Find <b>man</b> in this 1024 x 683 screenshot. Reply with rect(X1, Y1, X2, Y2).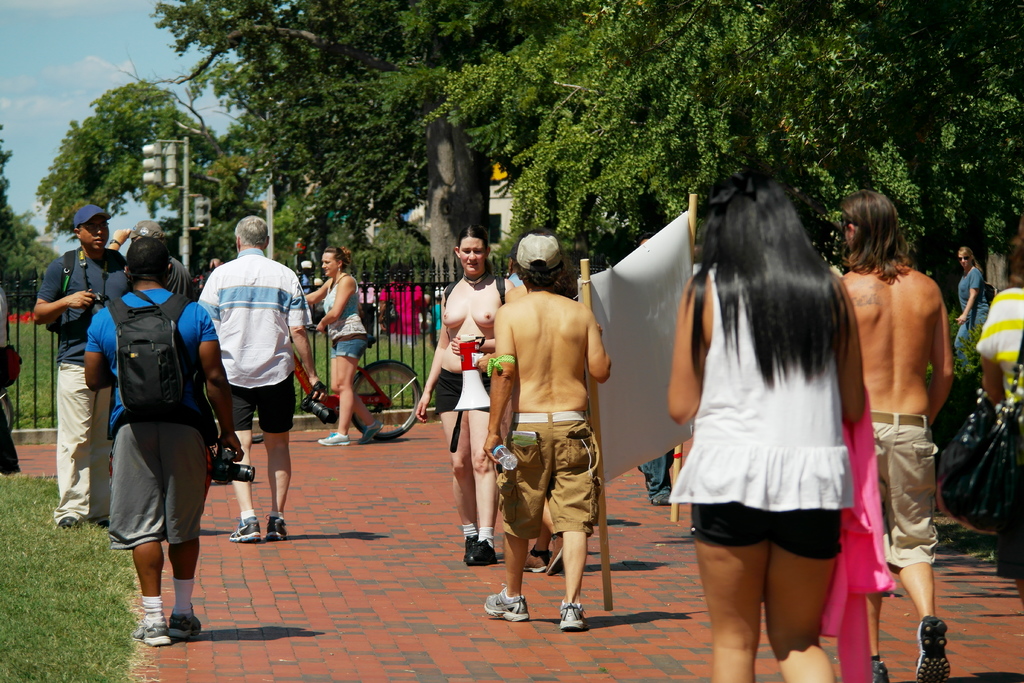
rect(988, 254, 1023, 593).
